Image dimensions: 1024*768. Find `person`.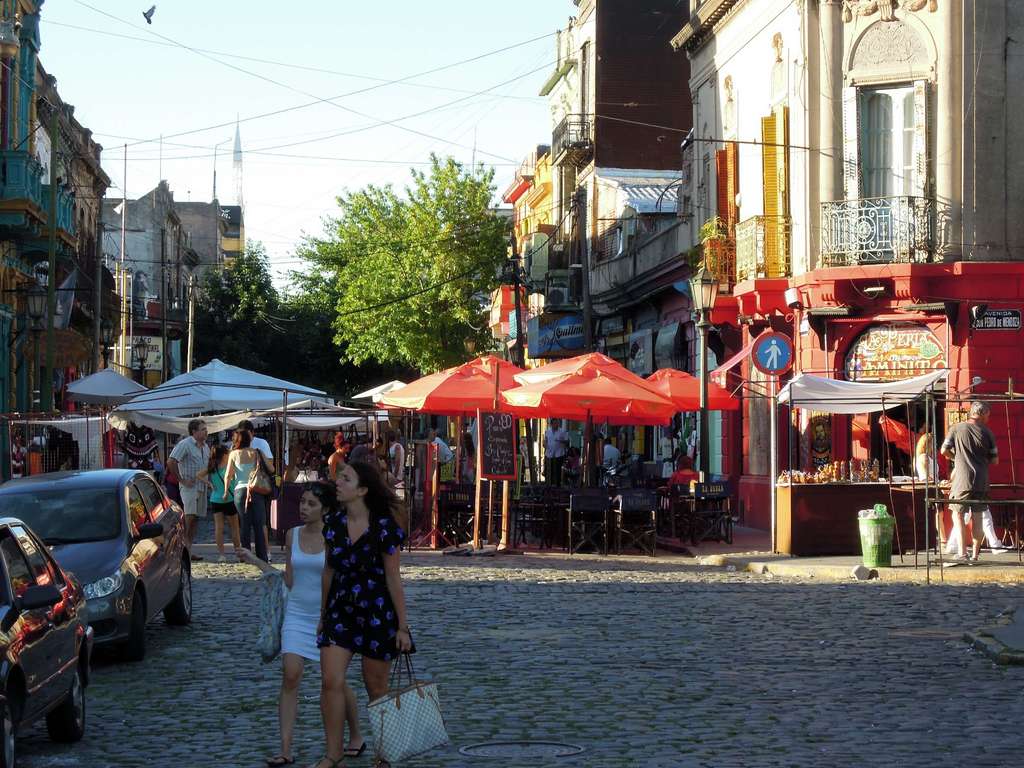
813, 420, 831, 444.
